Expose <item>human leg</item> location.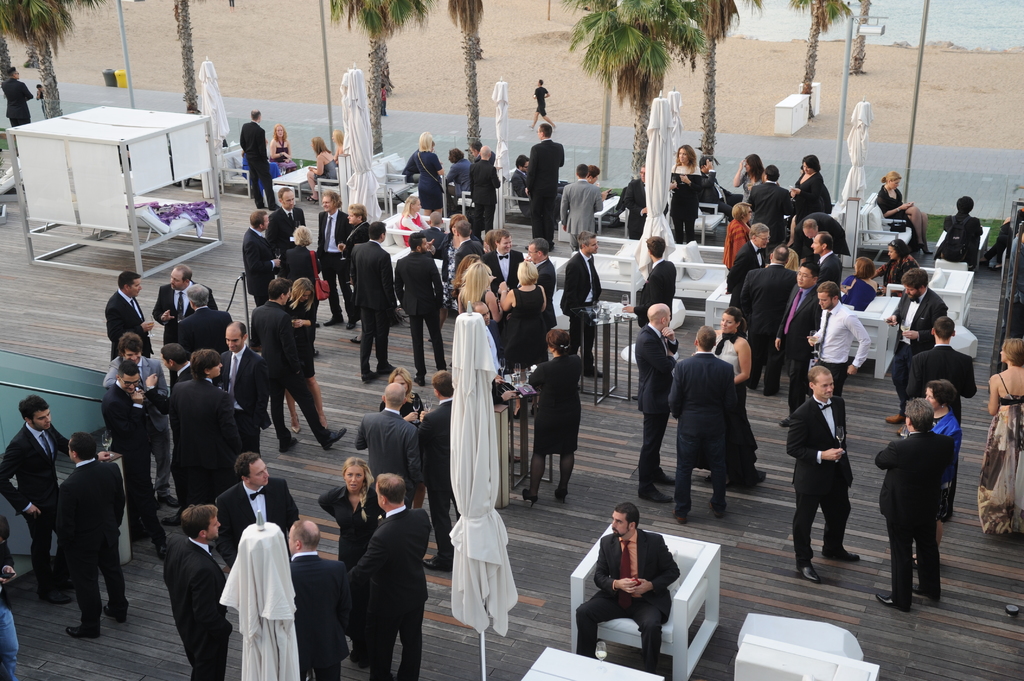
Exposed at <box>284,392,299,434</box>.
